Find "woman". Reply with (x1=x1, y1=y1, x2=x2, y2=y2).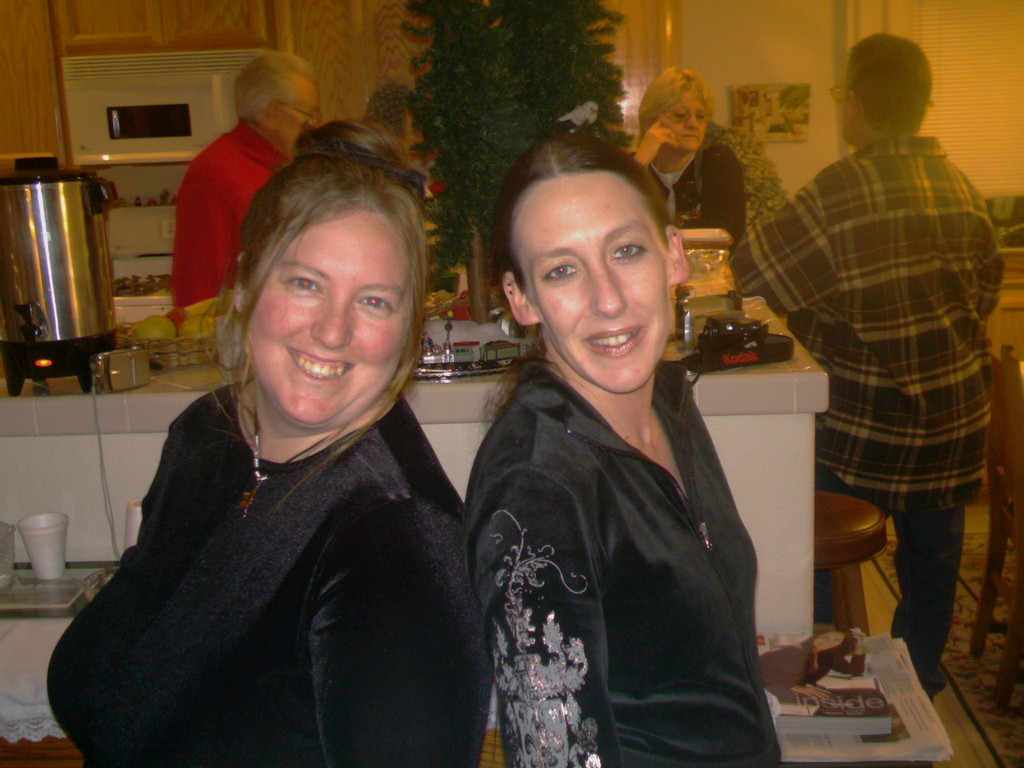
(x1=624, y1=58, x2=748, y2=254).
